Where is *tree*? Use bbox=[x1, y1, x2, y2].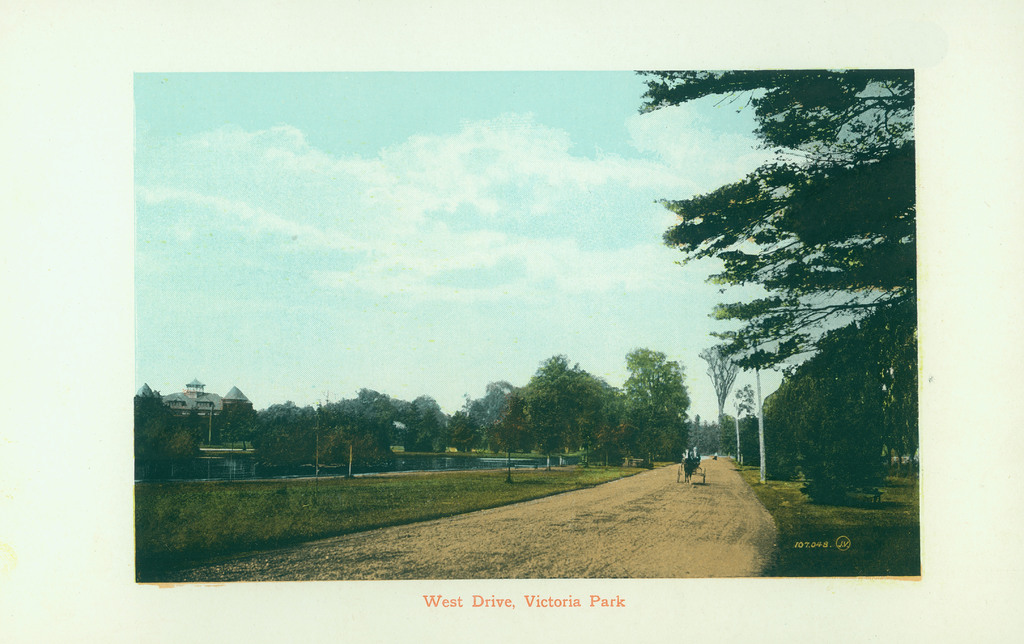
bbox=[685, 98, 966, 527].
